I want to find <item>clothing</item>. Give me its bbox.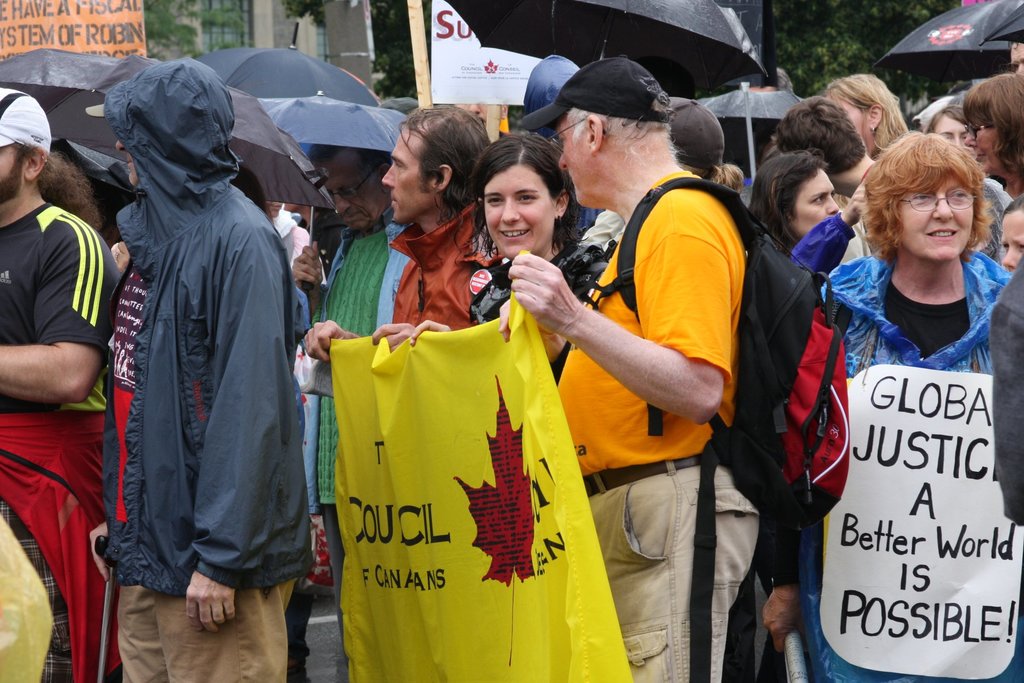
{"x1": 790, "y1": 215, "x2": 854, "y2": 283}.
